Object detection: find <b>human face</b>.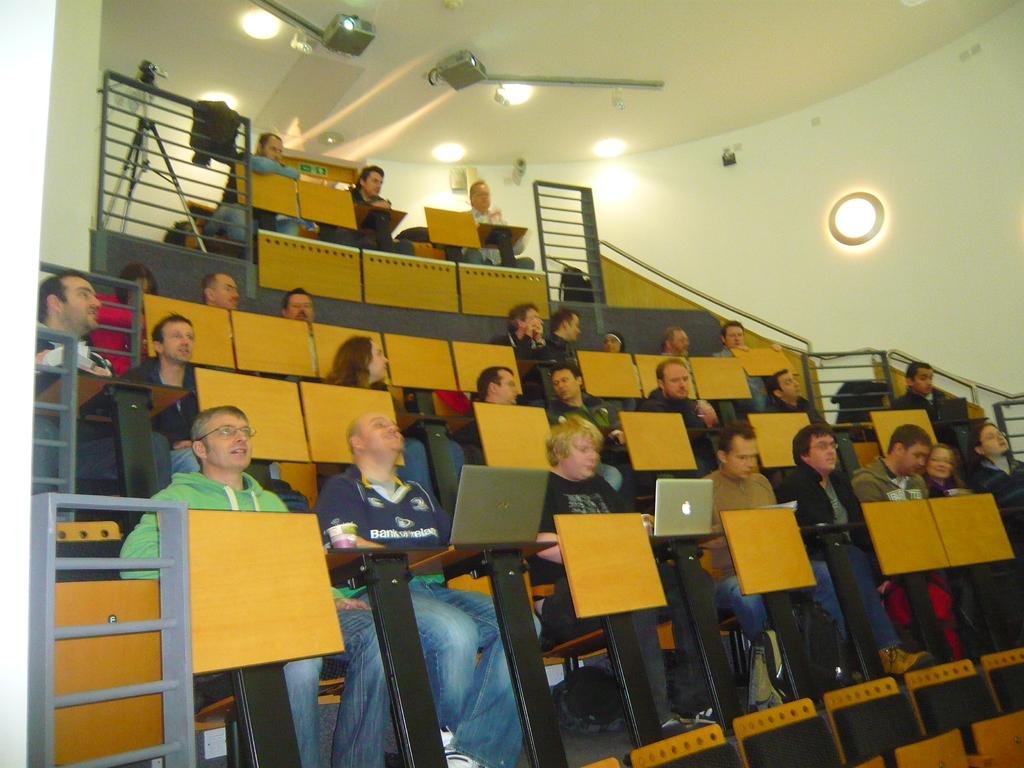
(567,312,580,345).
